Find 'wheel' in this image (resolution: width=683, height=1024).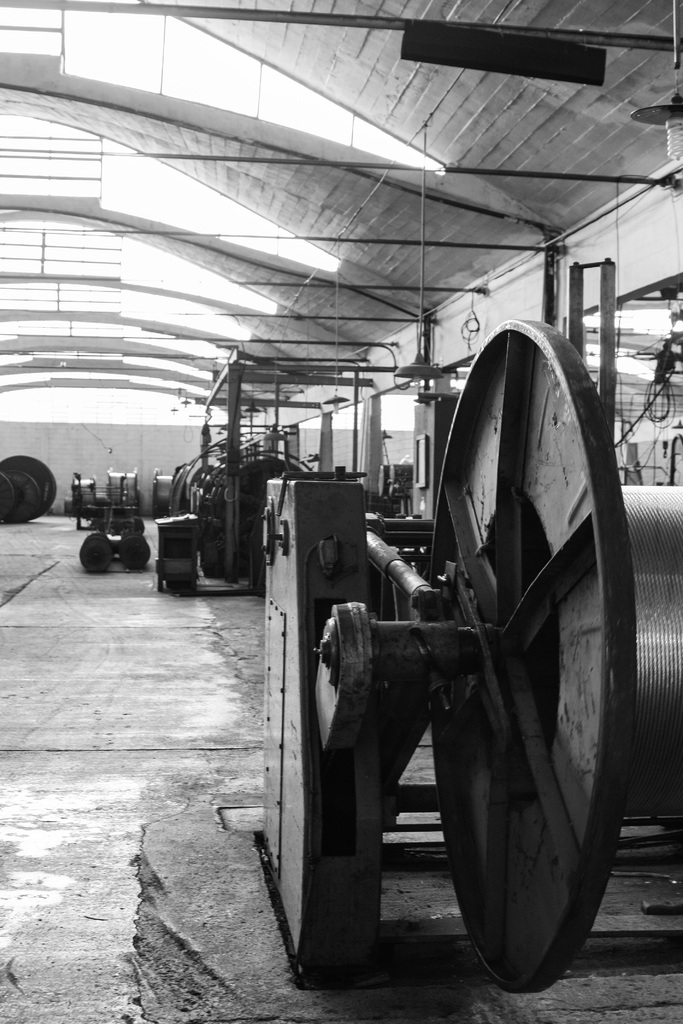
(83,532,110,541).
